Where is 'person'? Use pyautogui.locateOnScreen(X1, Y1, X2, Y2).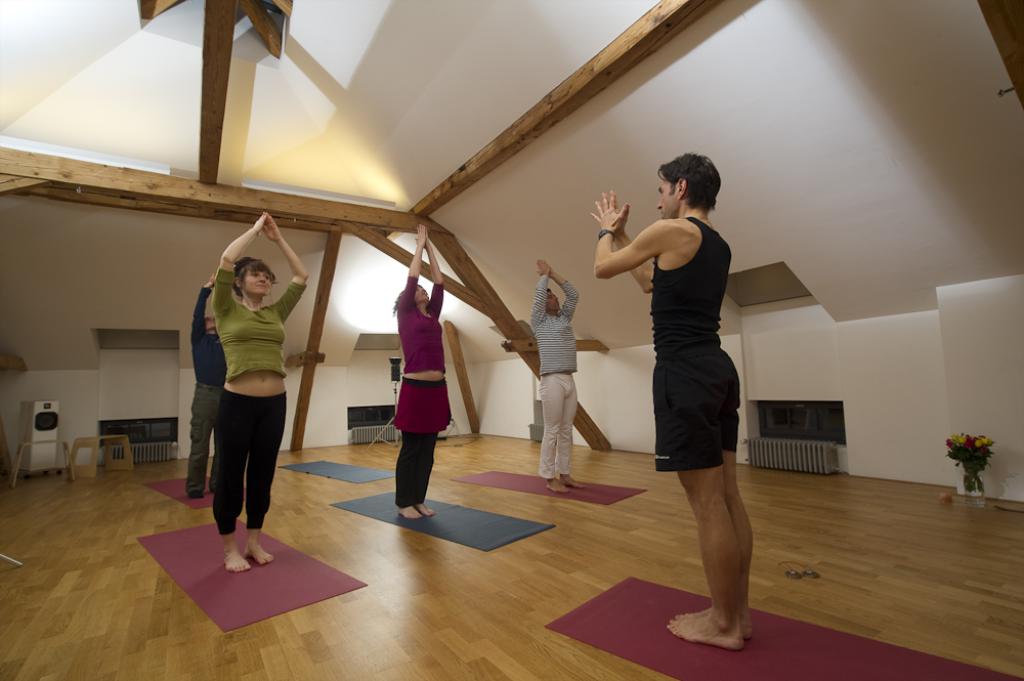
pyautogui.locateOnScreen(184, 276, 234, 500).
